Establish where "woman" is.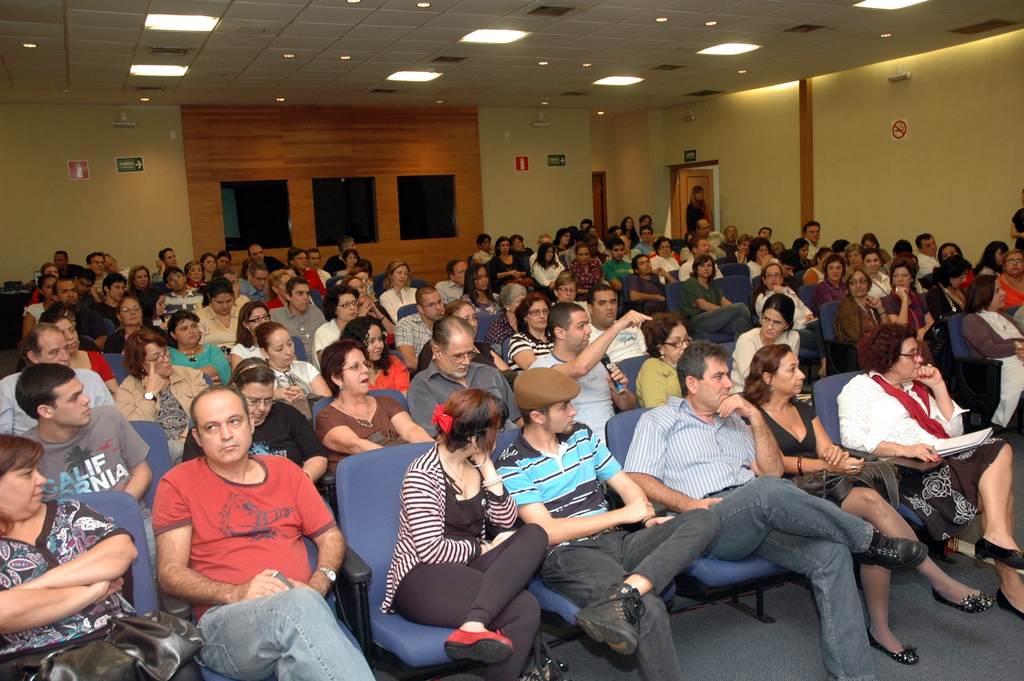
Established at bbox=(459, 256, 502, 318).
